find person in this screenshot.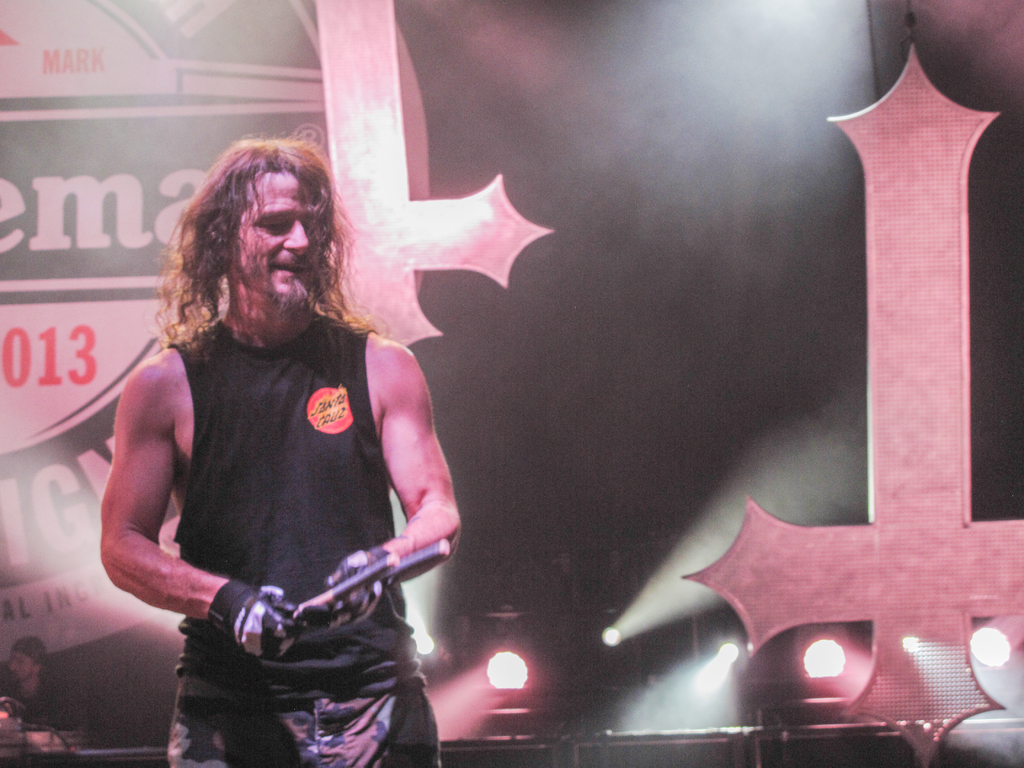
The bounding box for person is {"x1": 99, "y1": 138, "x2": 462, "y2": 767}.
